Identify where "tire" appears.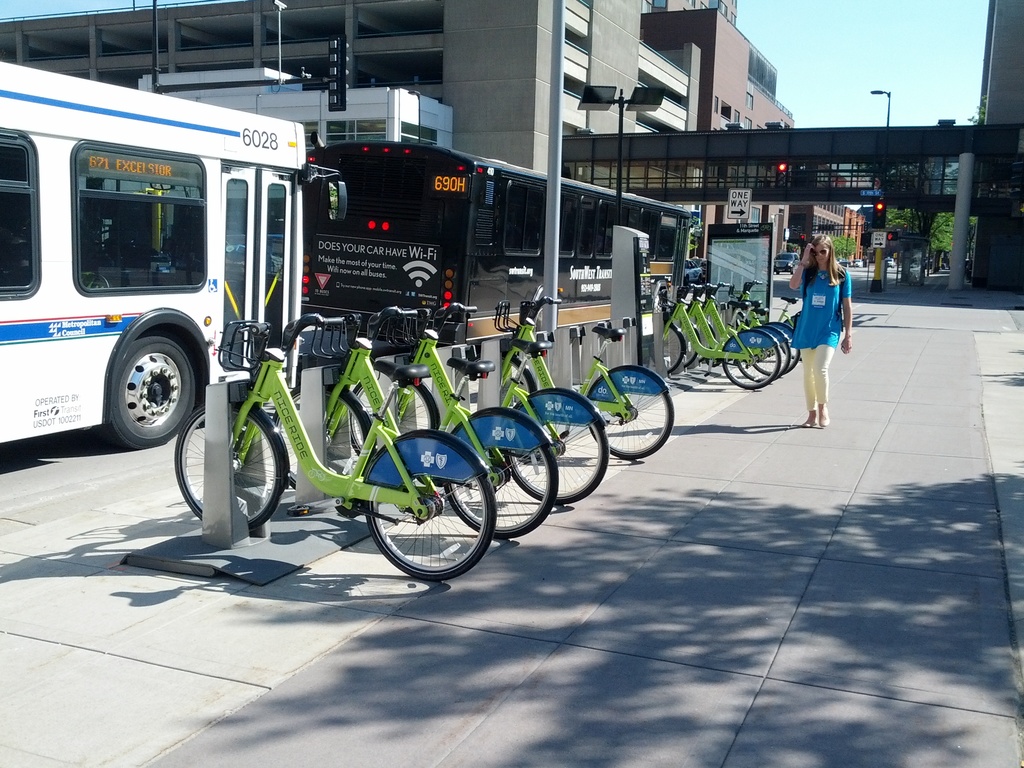
Appears at pyautogui.locateOnScreen(718, 341, 781, 387).
